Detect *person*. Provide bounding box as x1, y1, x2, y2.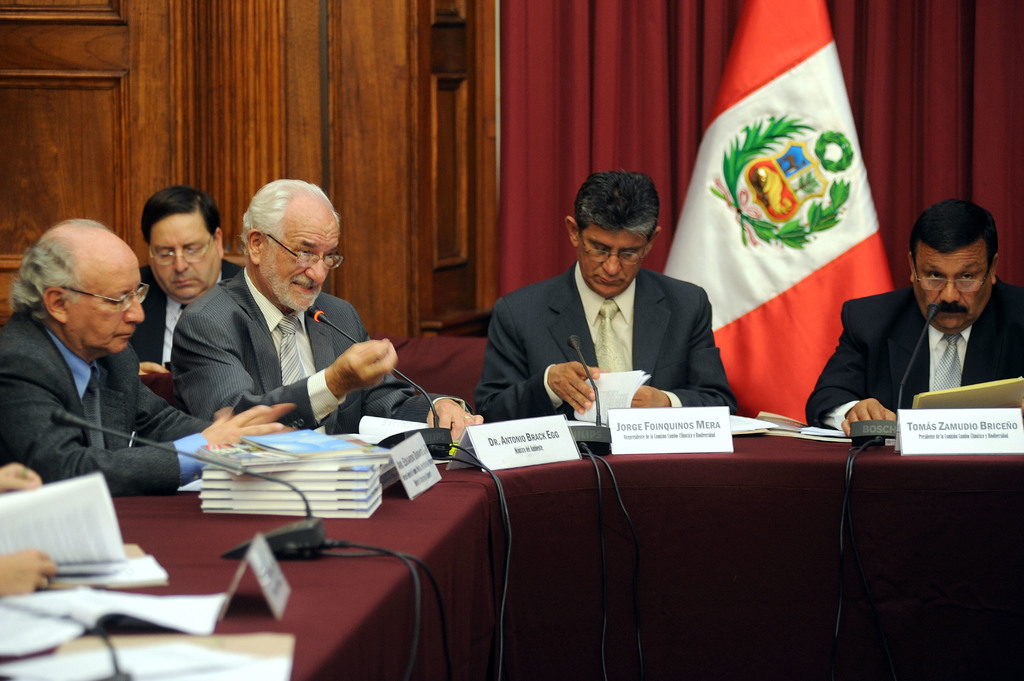
485, 157, 743, 453.
